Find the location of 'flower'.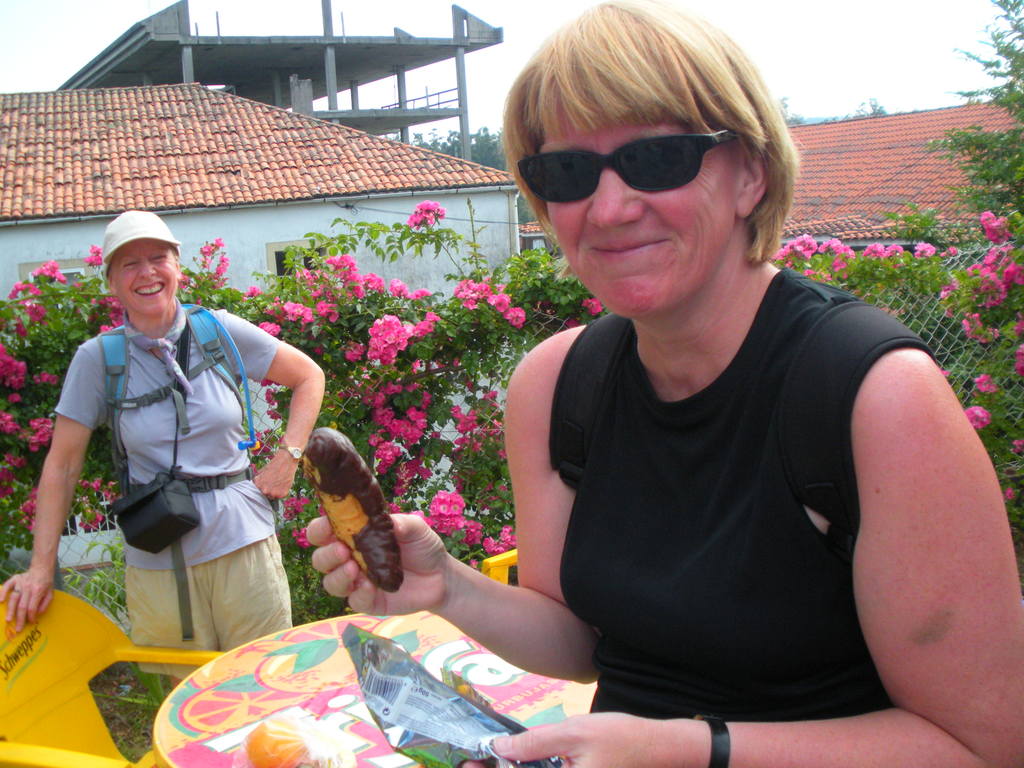
Location: region(967, 373, 1003, 395).
